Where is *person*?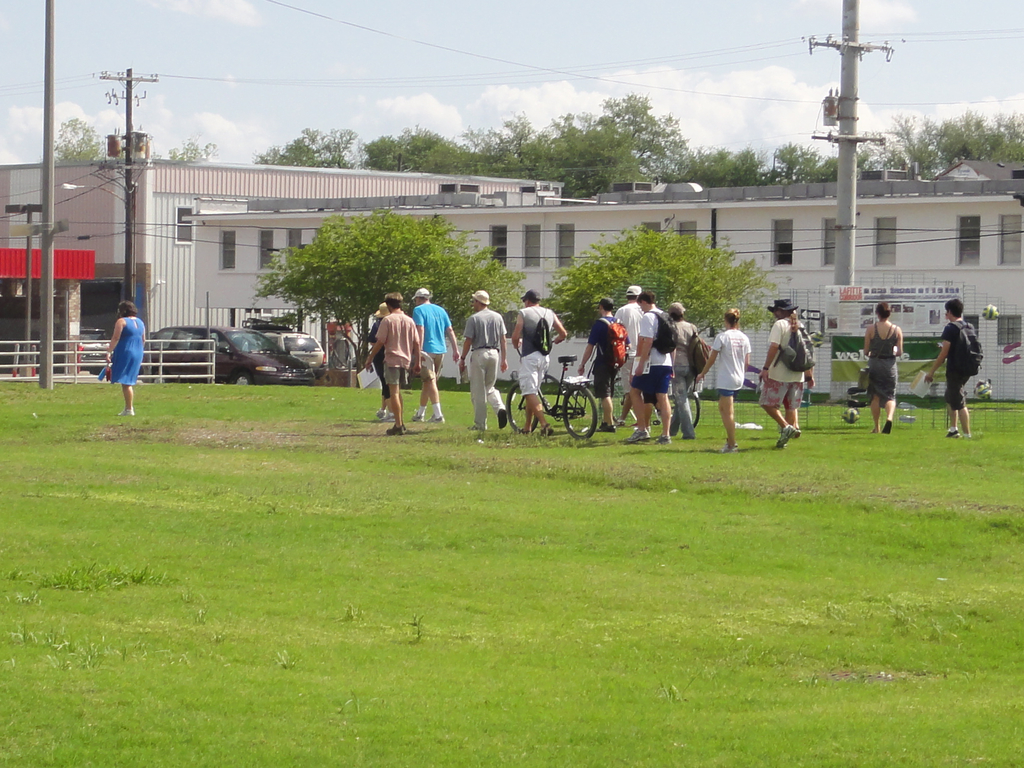
box=[612, 288, 649, 420].
